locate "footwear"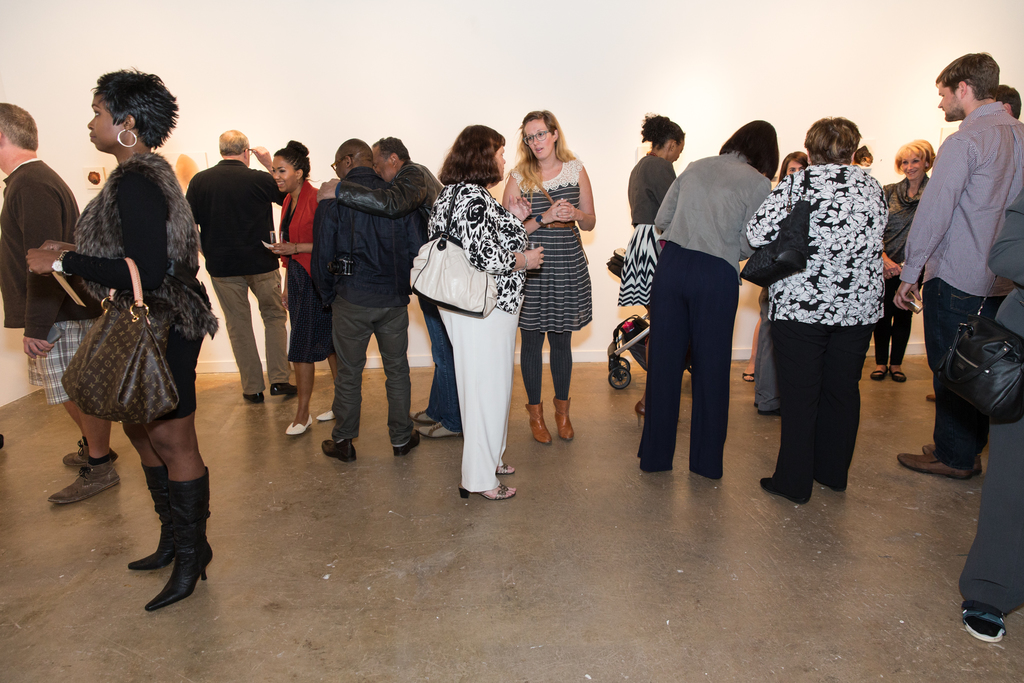
(left=960, top=598, right=1005, bottom=642)
